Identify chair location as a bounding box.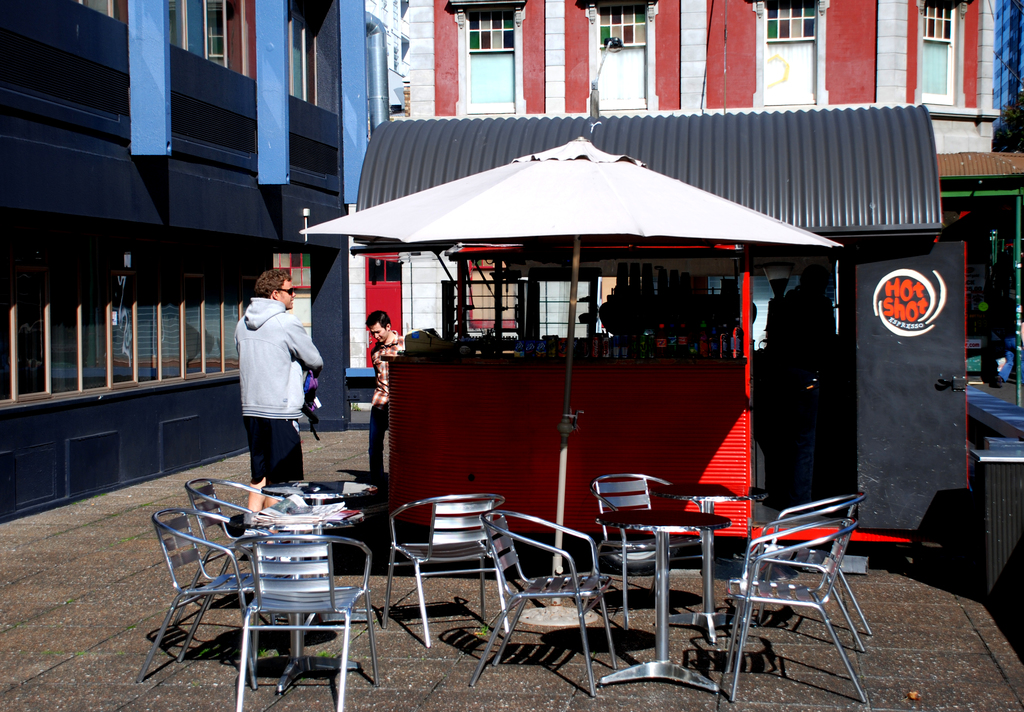
{"left": 134, "top": 506, "right": 269, "bottom": 687}.
